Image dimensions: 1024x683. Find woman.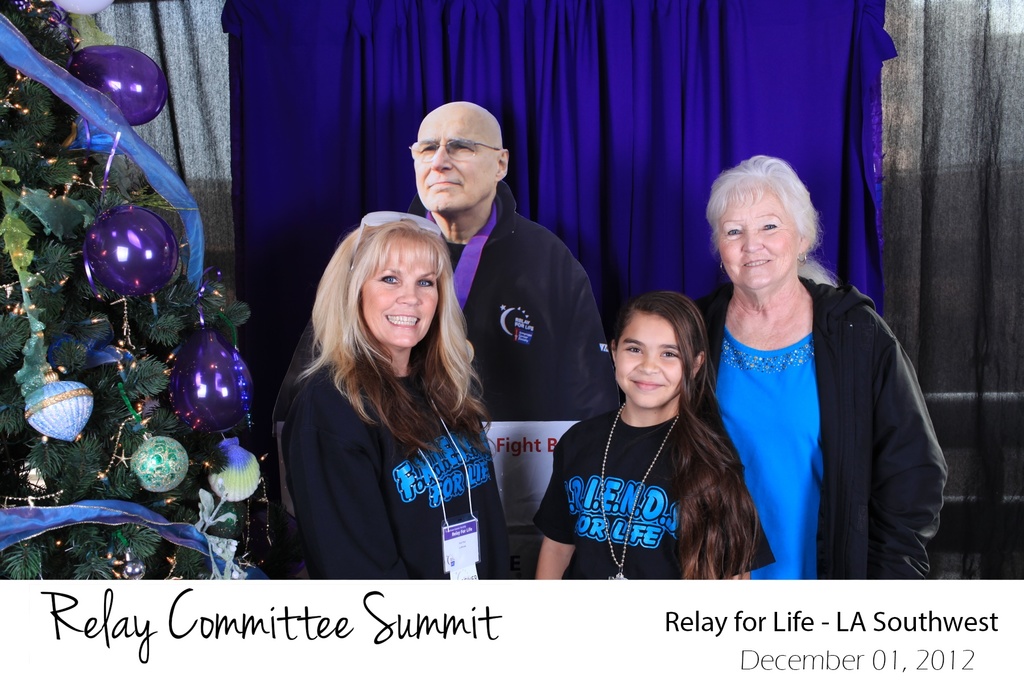
[x1=689, y1=153, x2=950, y2=580].
